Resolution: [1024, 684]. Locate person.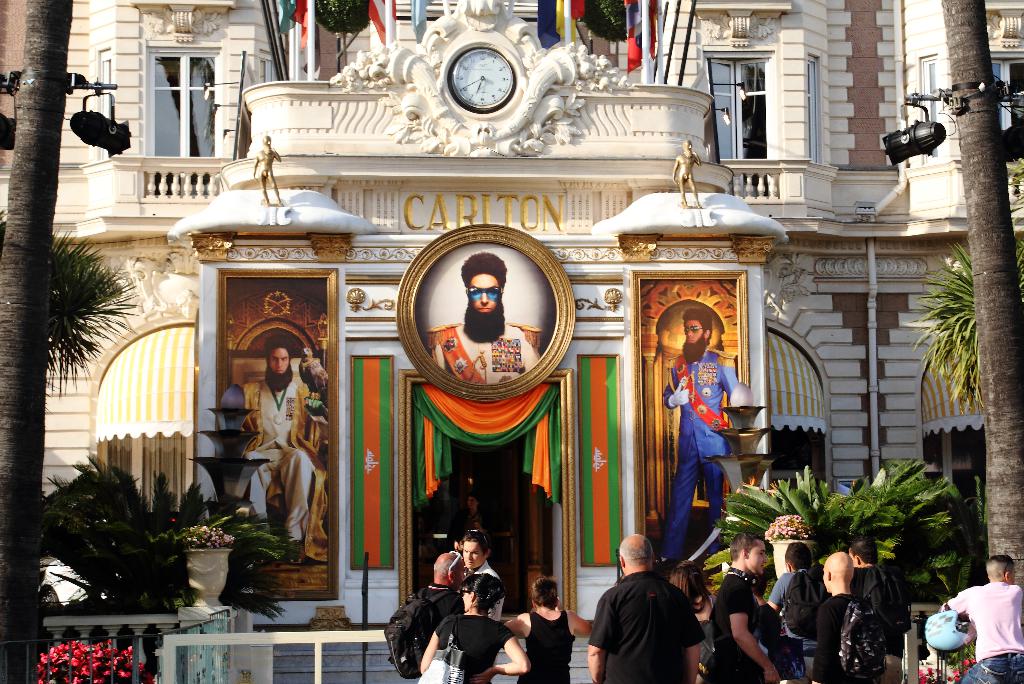
x1=241, y1=334, x2=330, y2=570.
